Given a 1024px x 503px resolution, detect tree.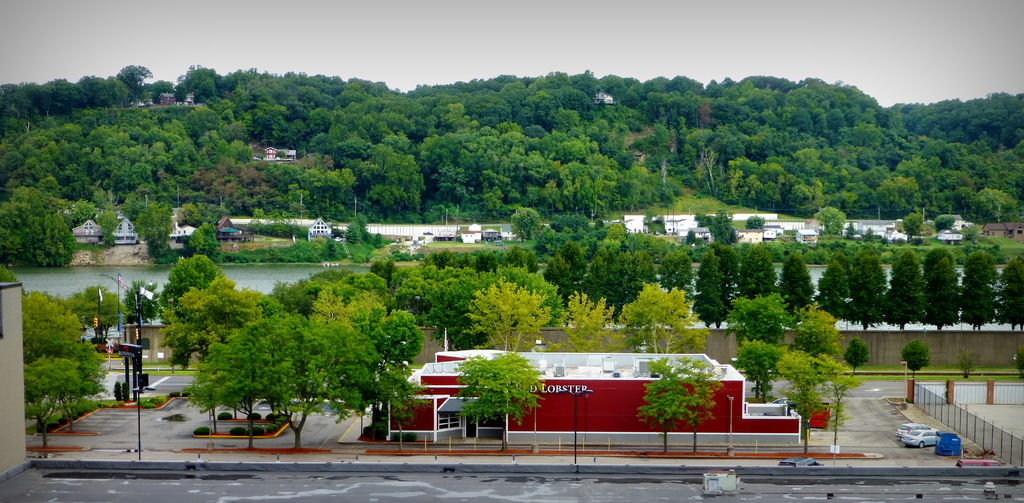
<region>1000, 267, 1023, 334</region>.
